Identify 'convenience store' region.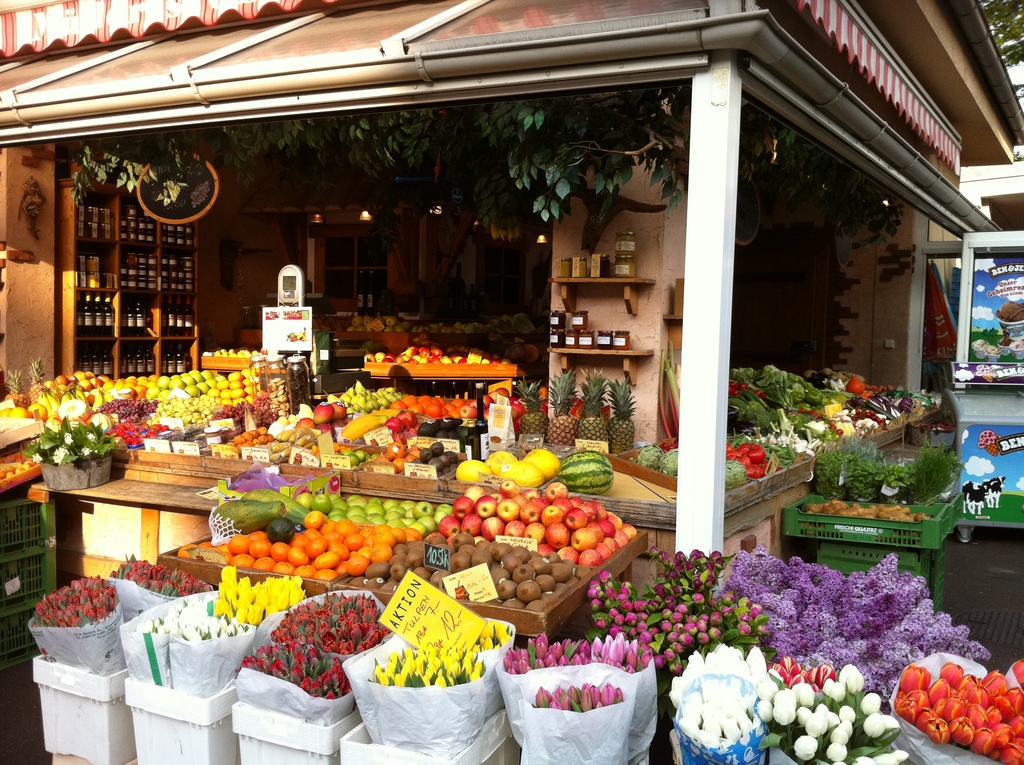
Region: x1=26 y1=4 x2=984 y2=764.
